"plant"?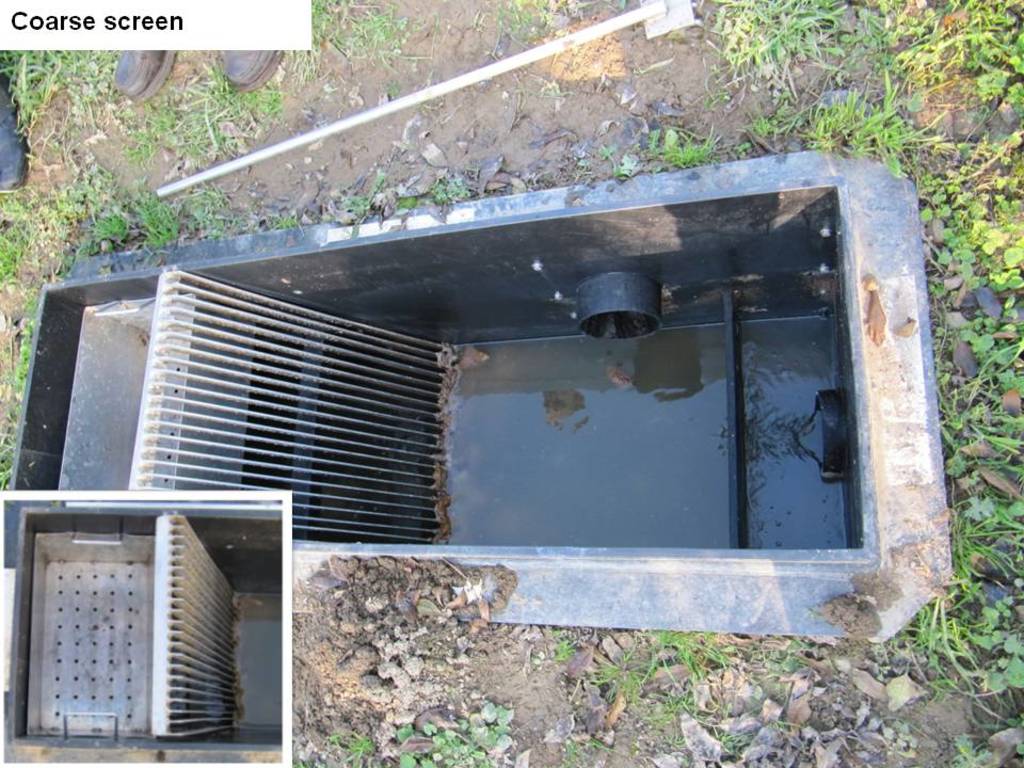
locate(916, 571, 1023, 708)
